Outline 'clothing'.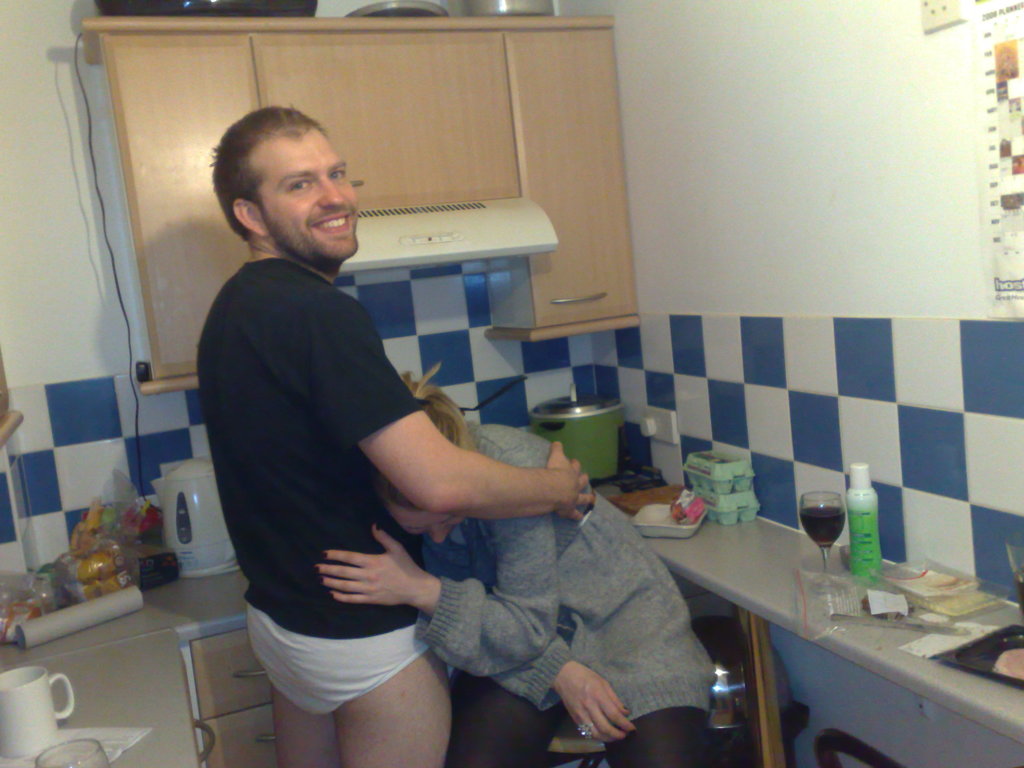
Outline: box=[419, 476, 724, 715].
